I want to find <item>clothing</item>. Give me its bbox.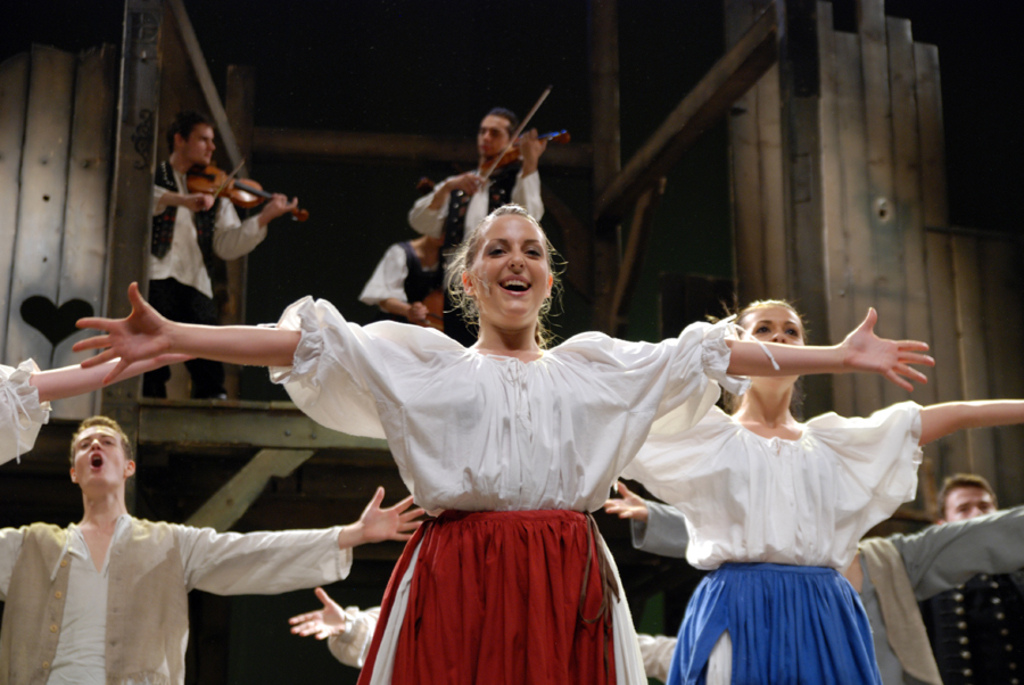
select_region(361, 240, 441, 321).
